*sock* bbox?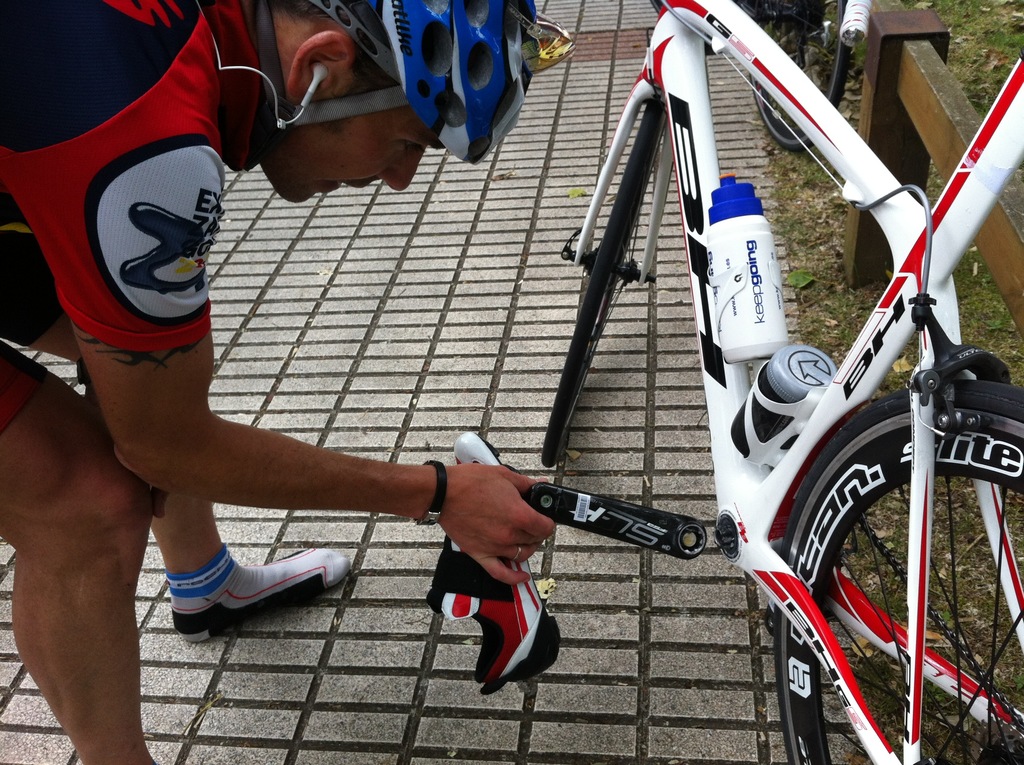
<region>163, 541, 354, 643</region>
